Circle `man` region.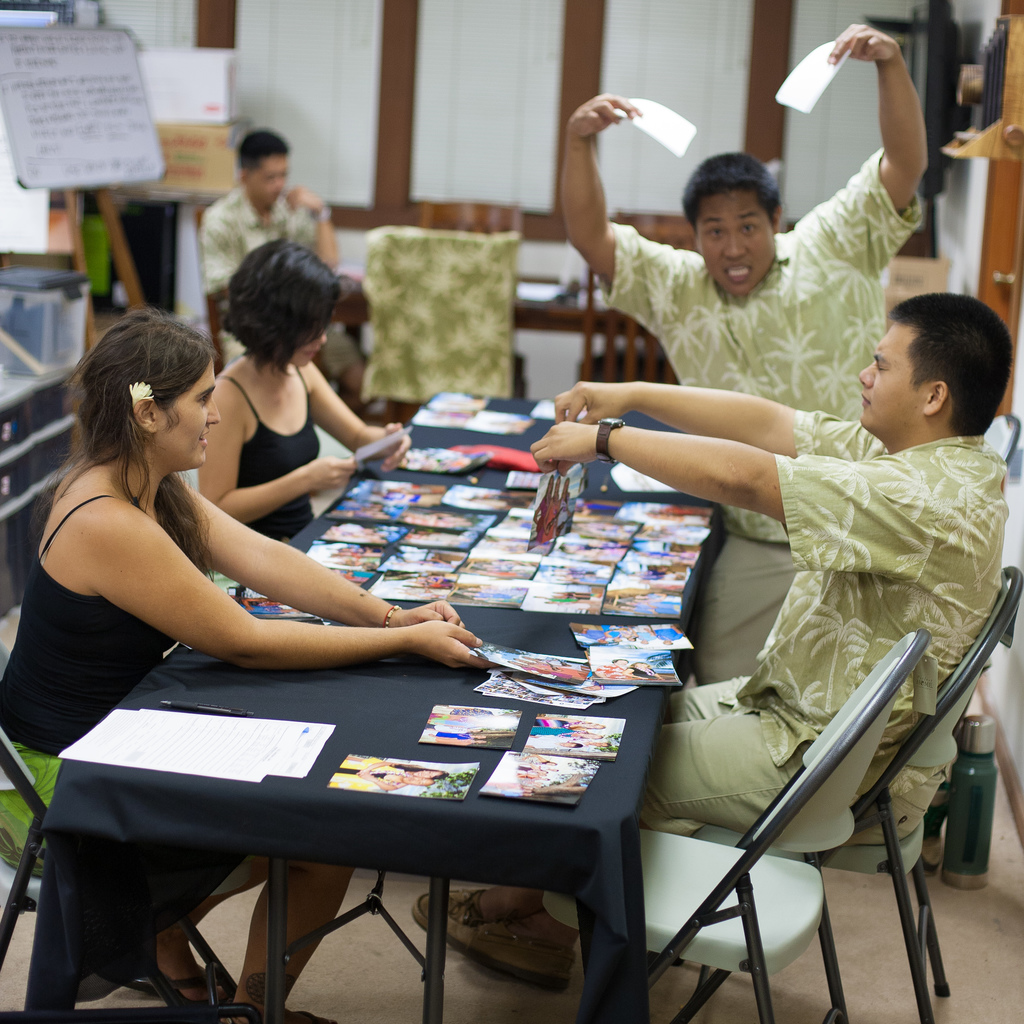
Region: 193,120,368,413.
